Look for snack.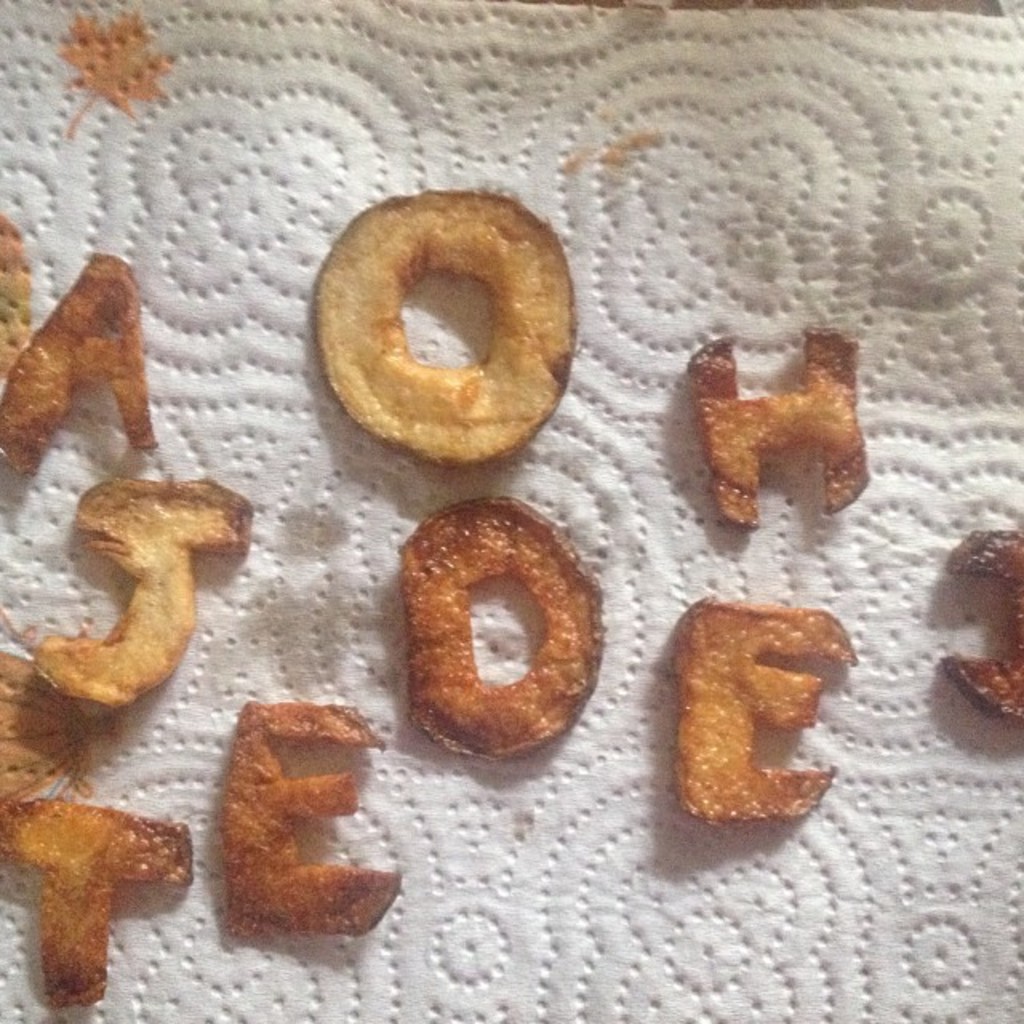
Found: <bbox>0, 800, 189, 1000</bbox>.
